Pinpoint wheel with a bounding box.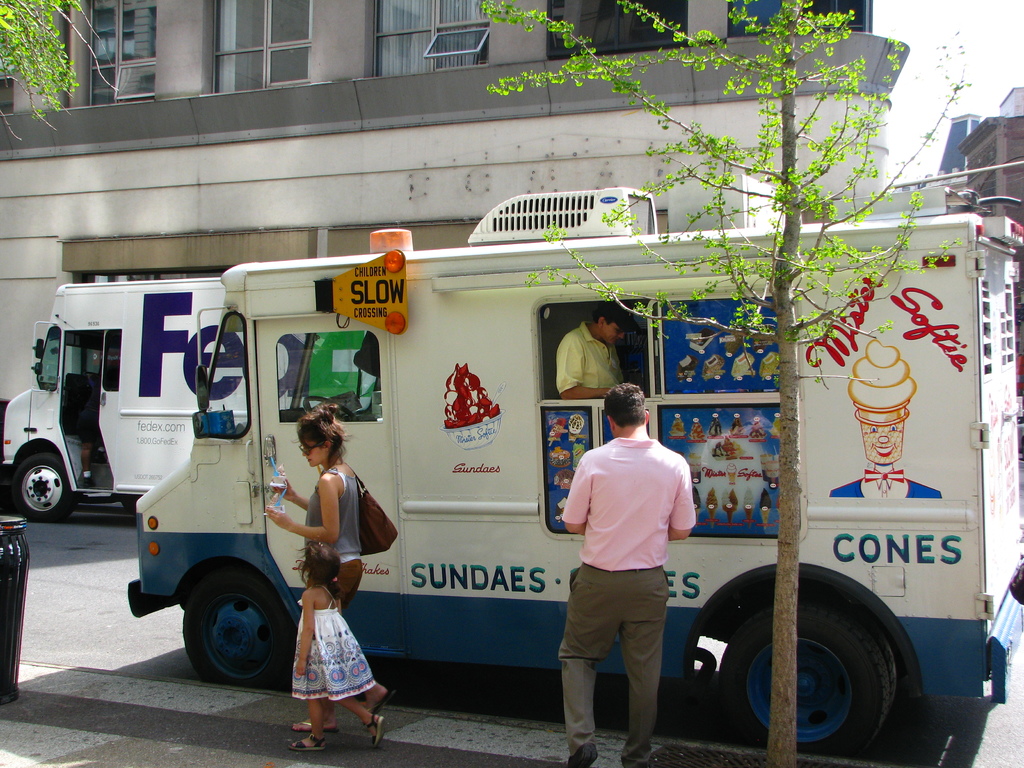
(left=186, top=563, right=303, bottom=684).
